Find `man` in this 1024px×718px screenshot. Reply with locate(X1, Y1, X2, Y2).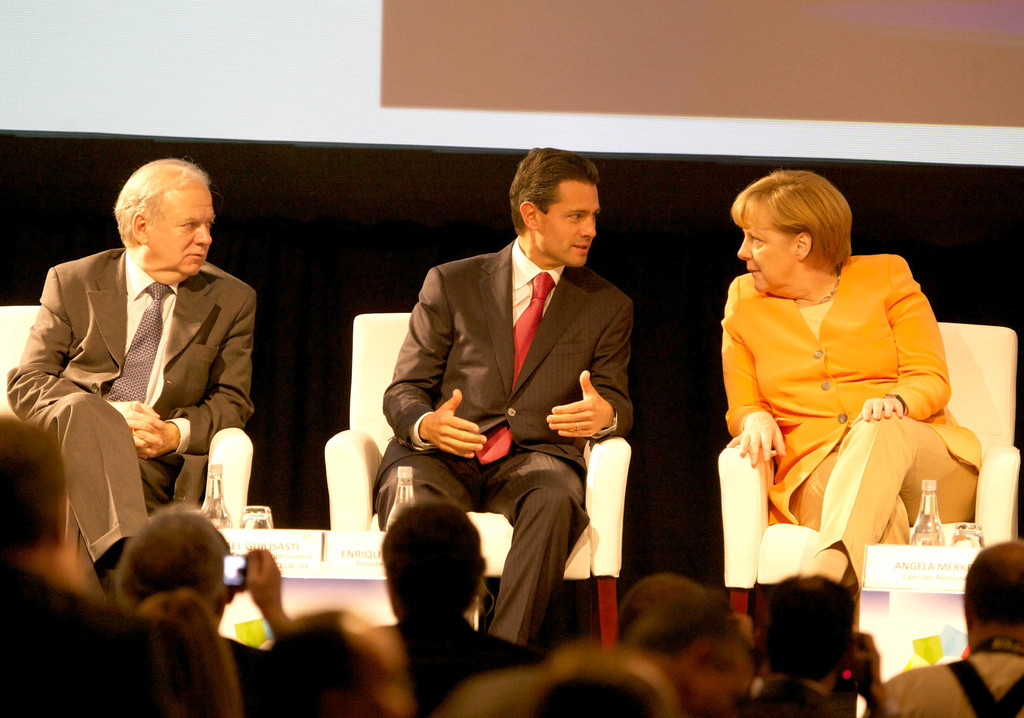
locate(371, 143, 637, 647).
